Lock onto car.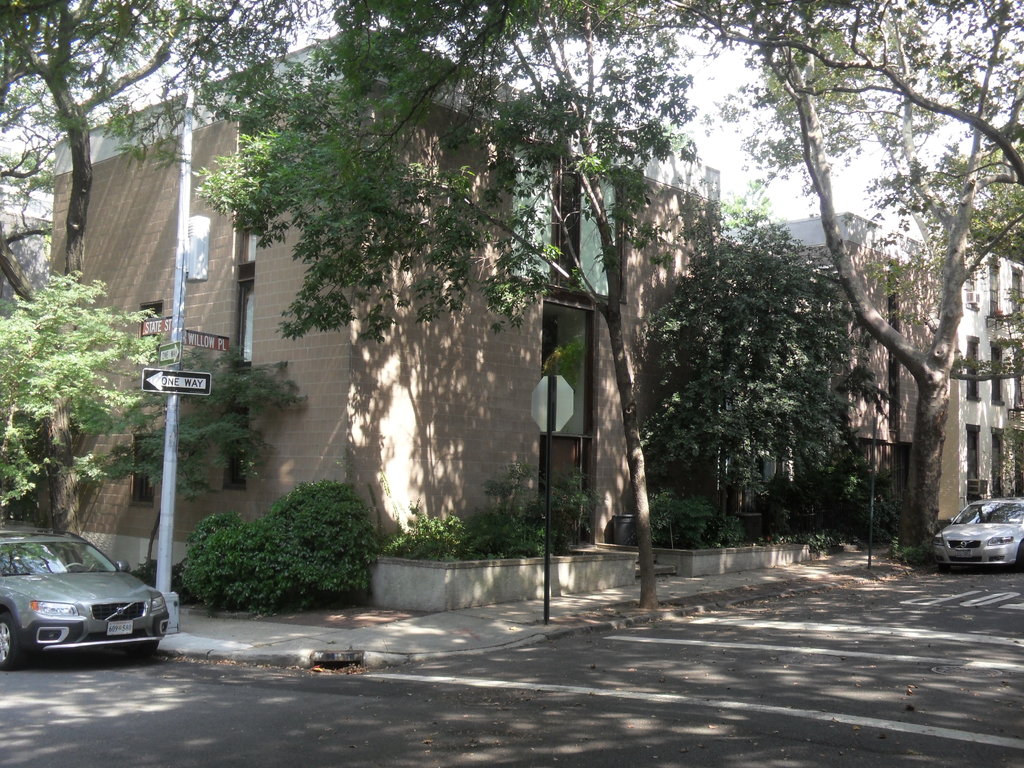
Locked: x1=932, y1=491, x2=1023, y2=568.
